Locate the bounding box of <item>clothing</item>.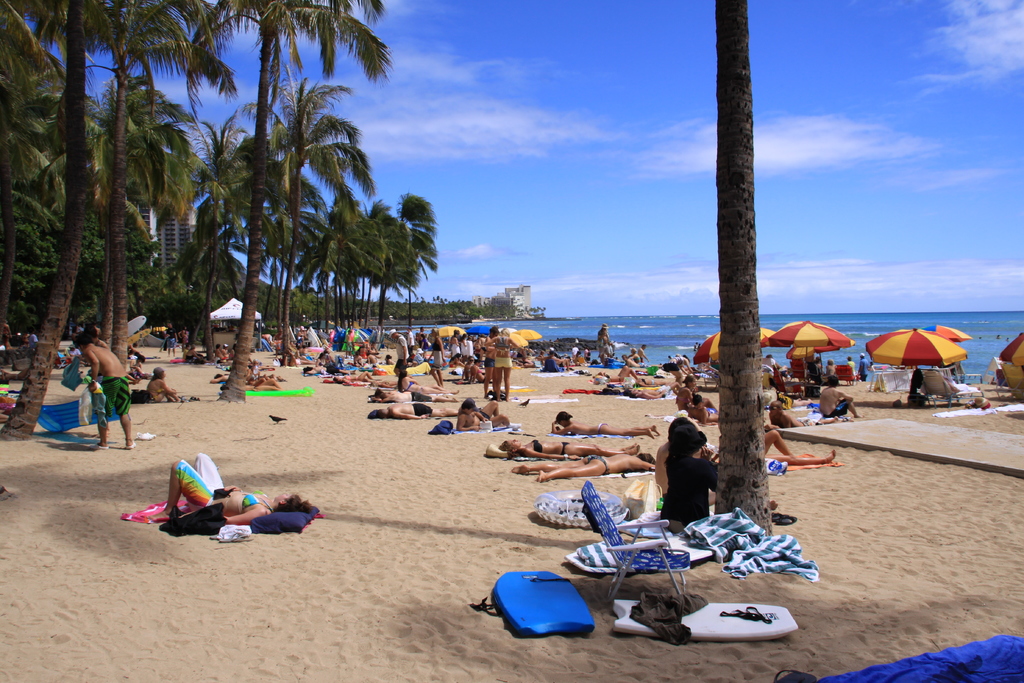
Bounding box: box=[241, 488, 276, 519].
